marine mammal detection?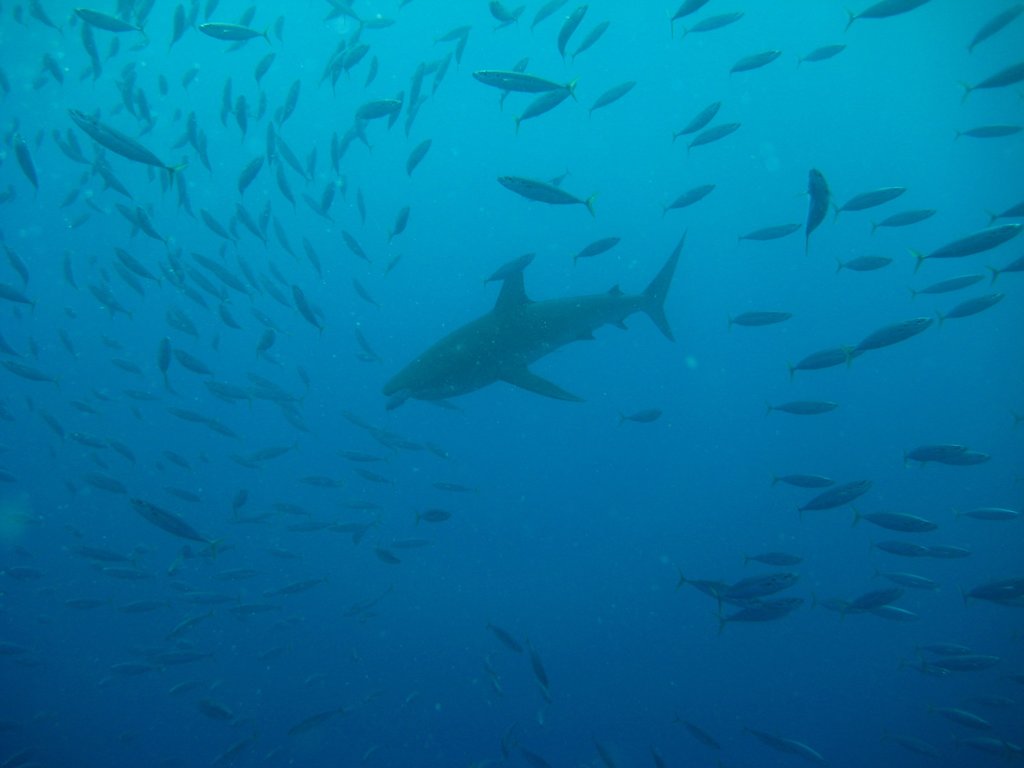
Rect(367, 246, 653, 428)
